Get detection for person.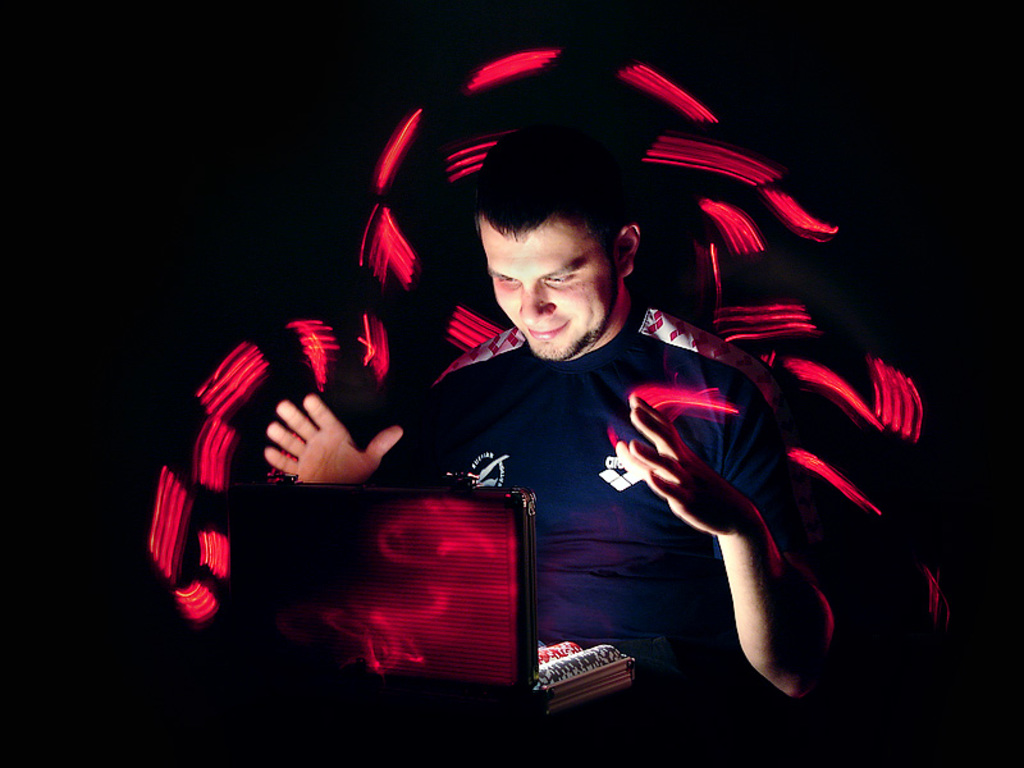
Detection: 334, 101, 812, 691.
